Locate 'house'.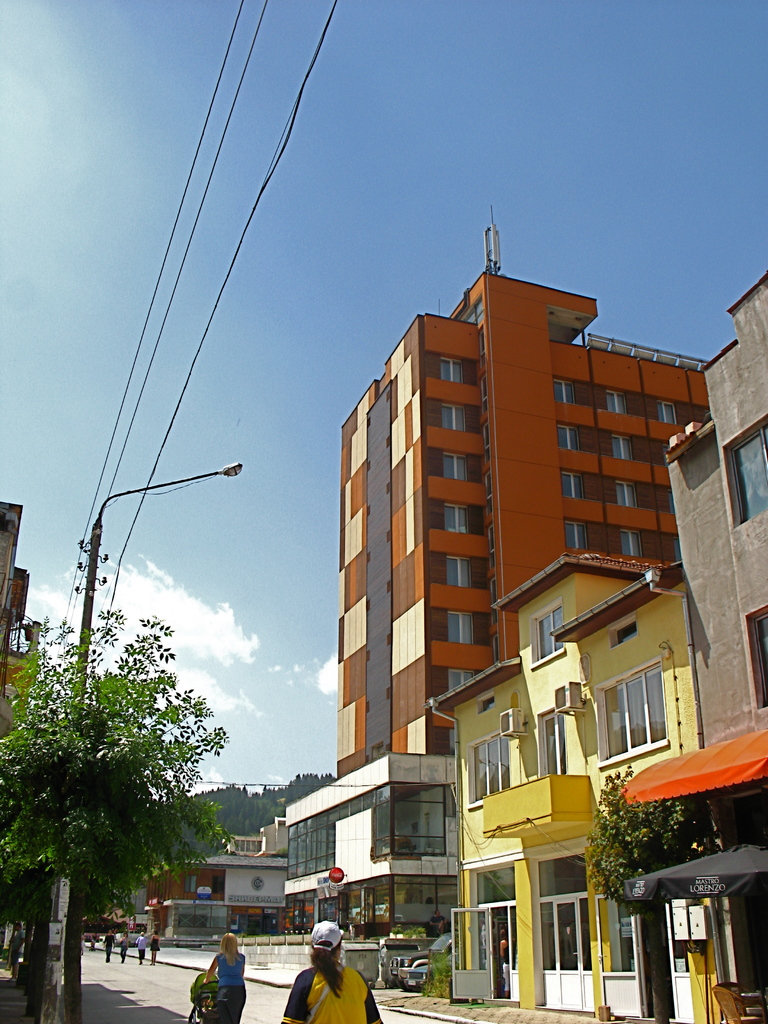
Bounding box: select_region(433, 545, 707, 1023).
